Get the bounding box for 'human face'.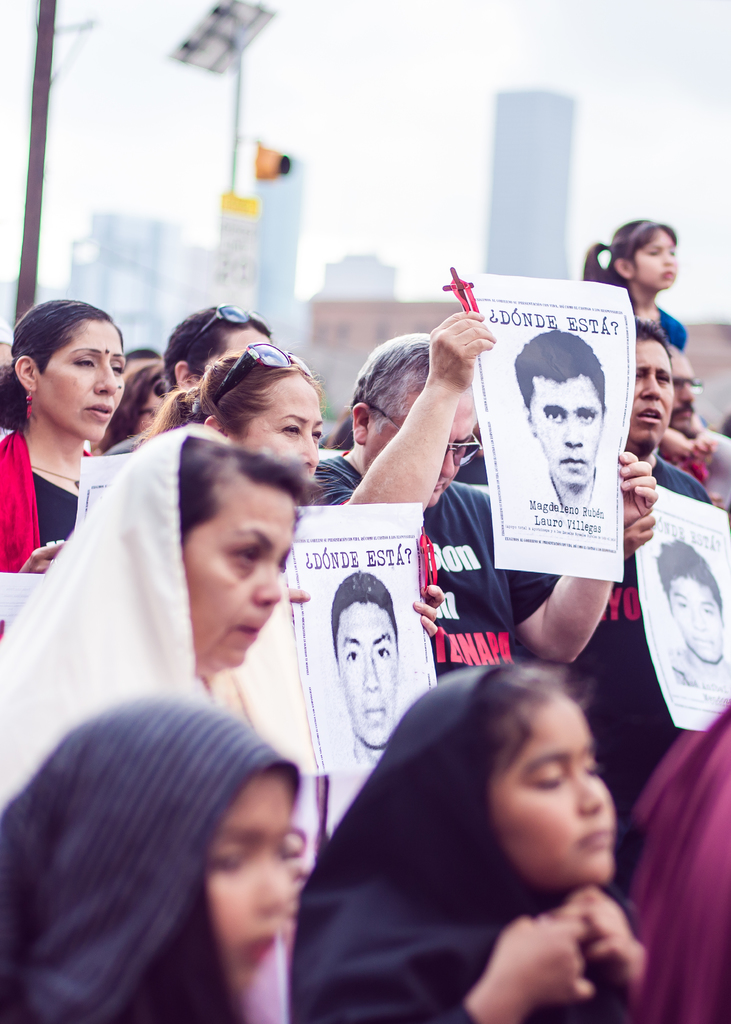
<bbox>234, 371, 323, 469</bbox>.
